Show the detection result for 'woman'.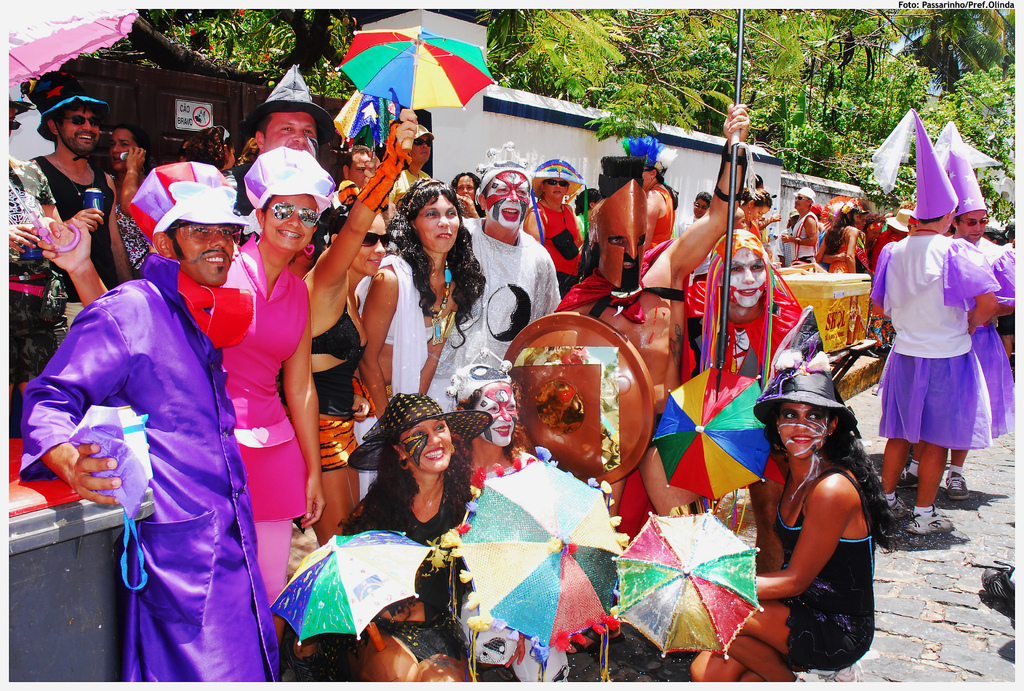
bbox=[212, 141, 340, 639].
